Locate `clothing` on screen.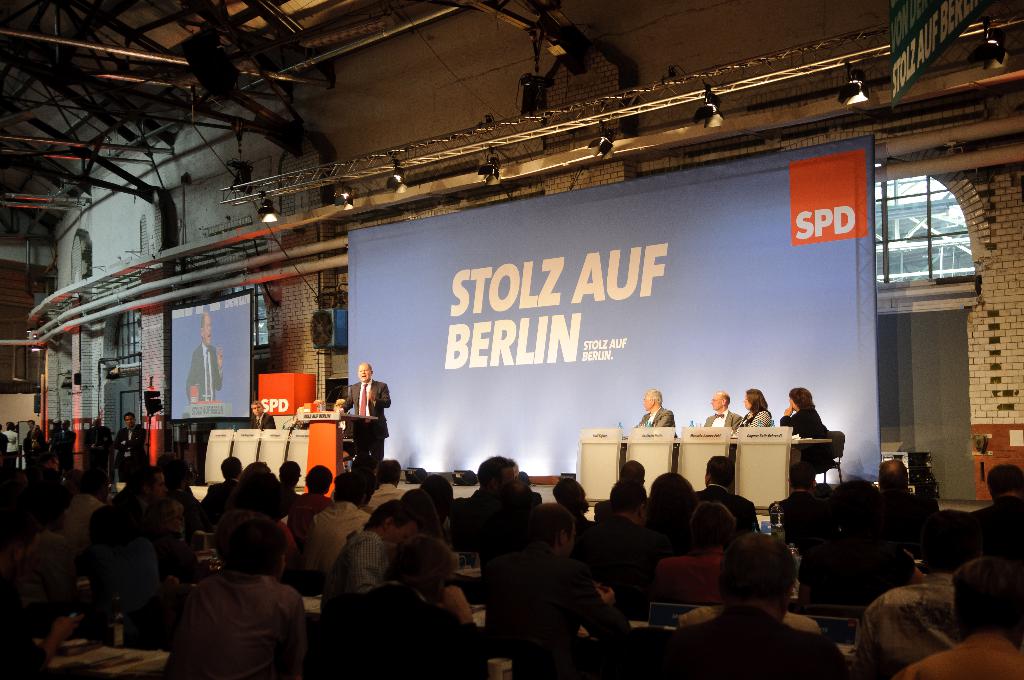
On screen at region(28, 422, 45, 467).
